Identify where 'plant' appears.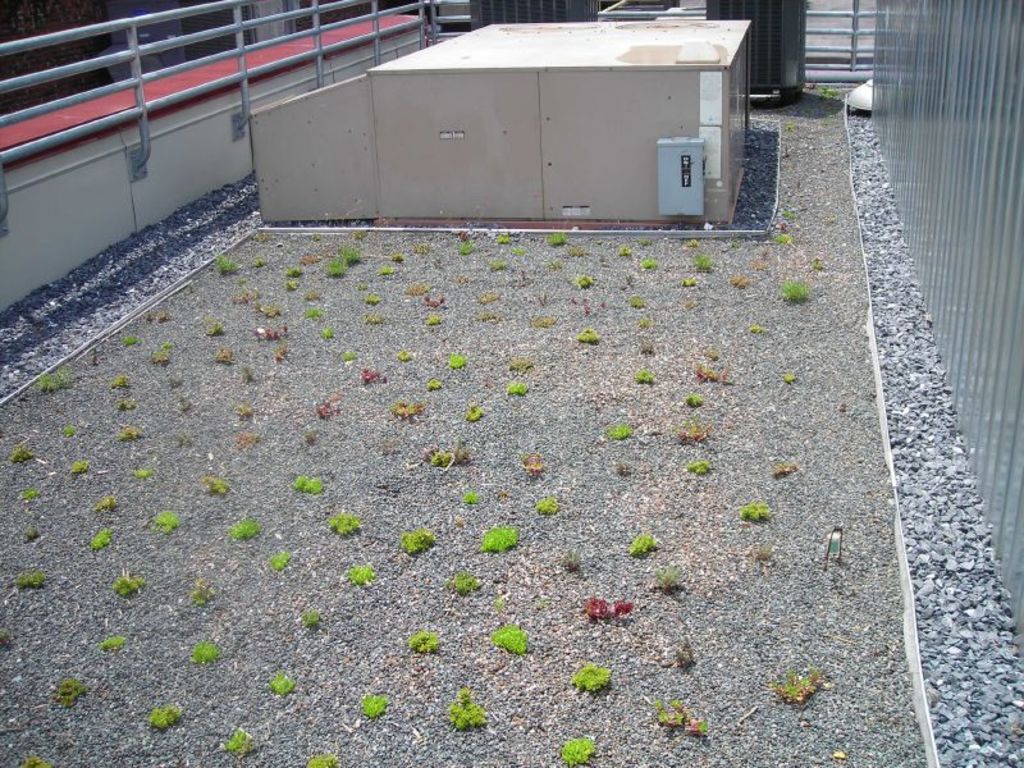
Appears at [276,347,288,360].
